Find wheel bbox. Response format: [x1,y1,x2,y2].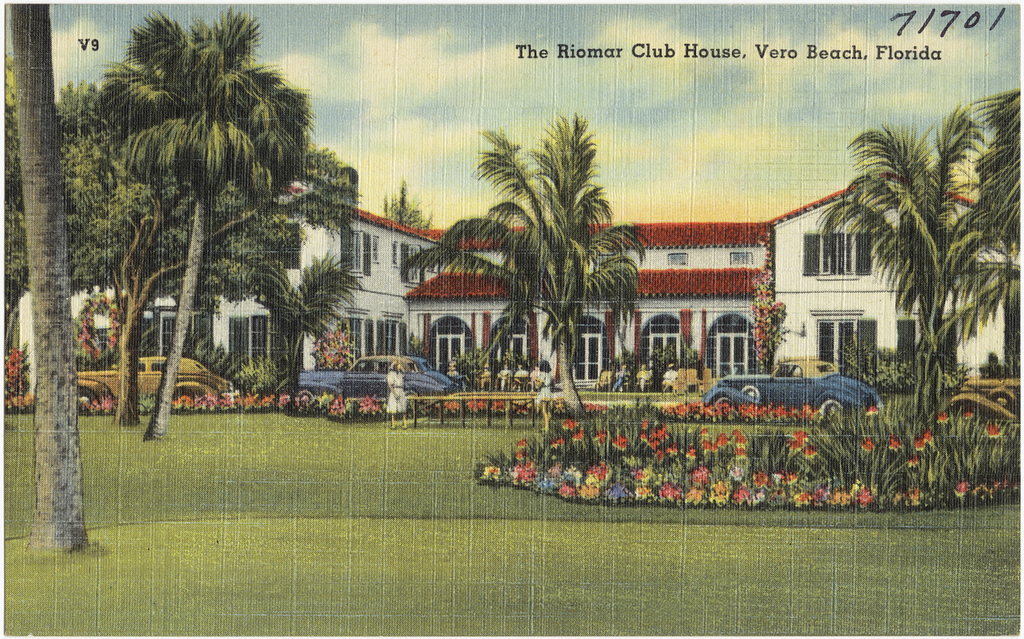
[713,397,735,403].
